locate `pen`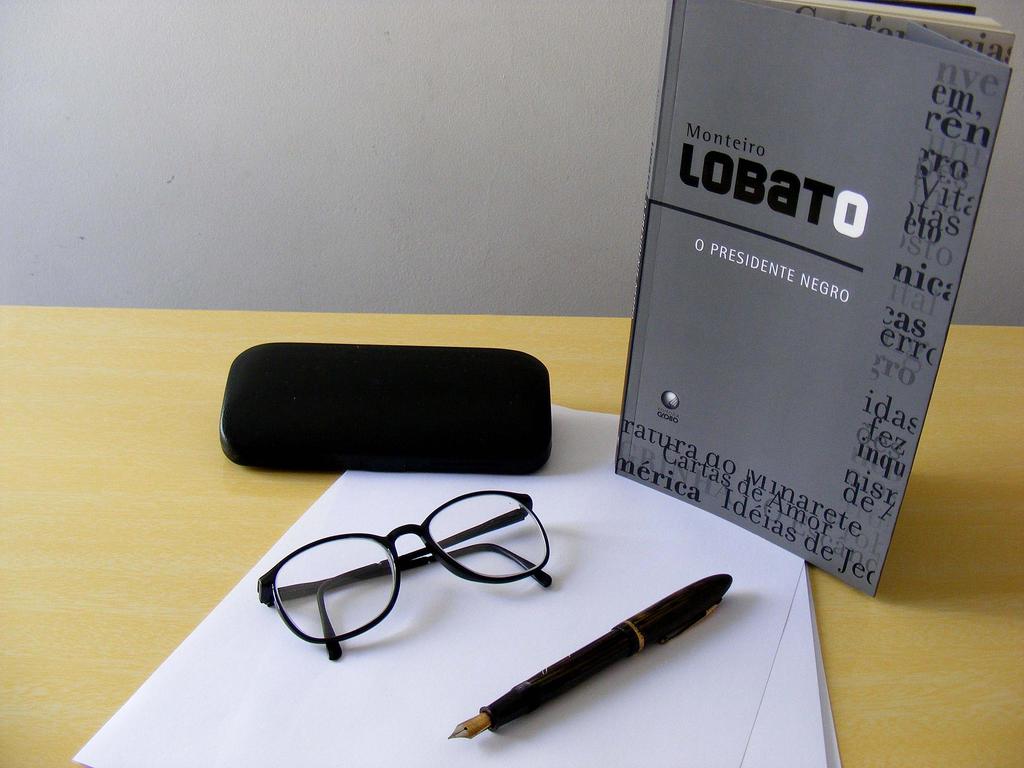
445:566:738:740
